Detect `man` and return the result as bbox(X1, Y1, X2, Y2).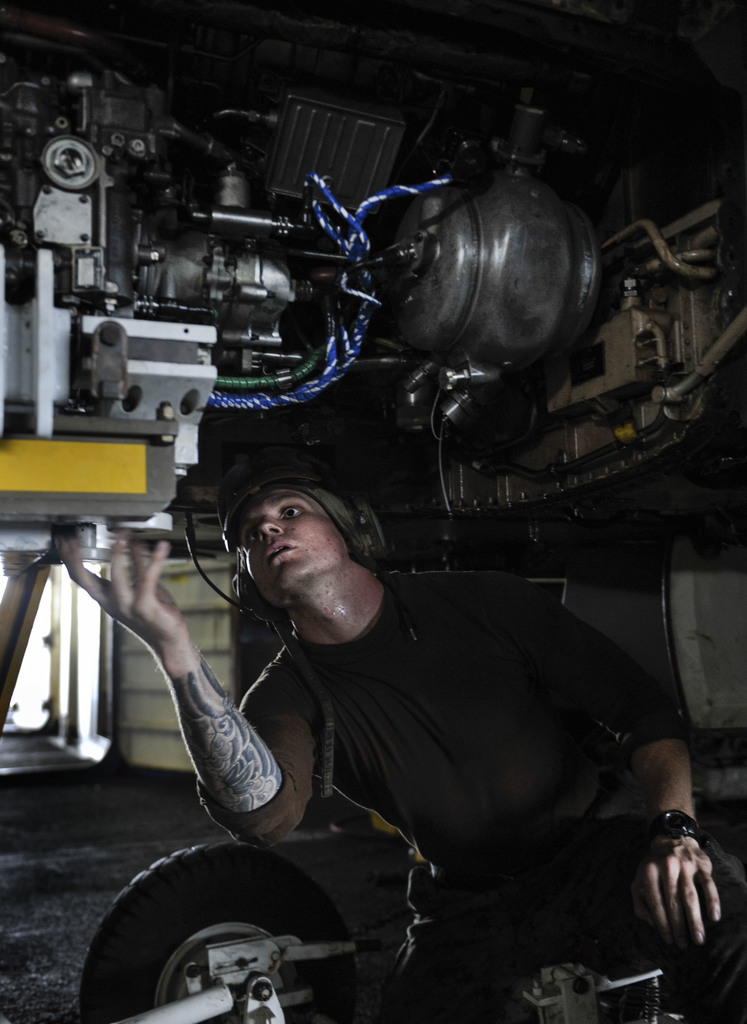
bbox(109, 434, 669, 986).
